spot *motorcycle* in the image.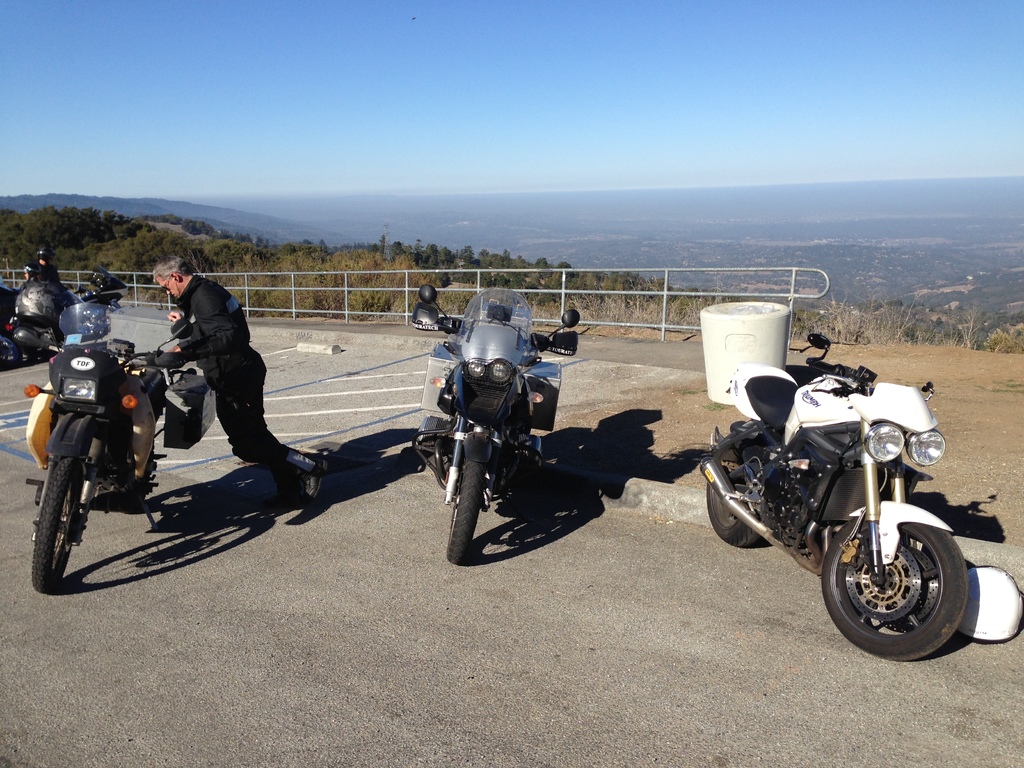
*motorcycle* found at <region>408, 283, 582, 564</region>.
